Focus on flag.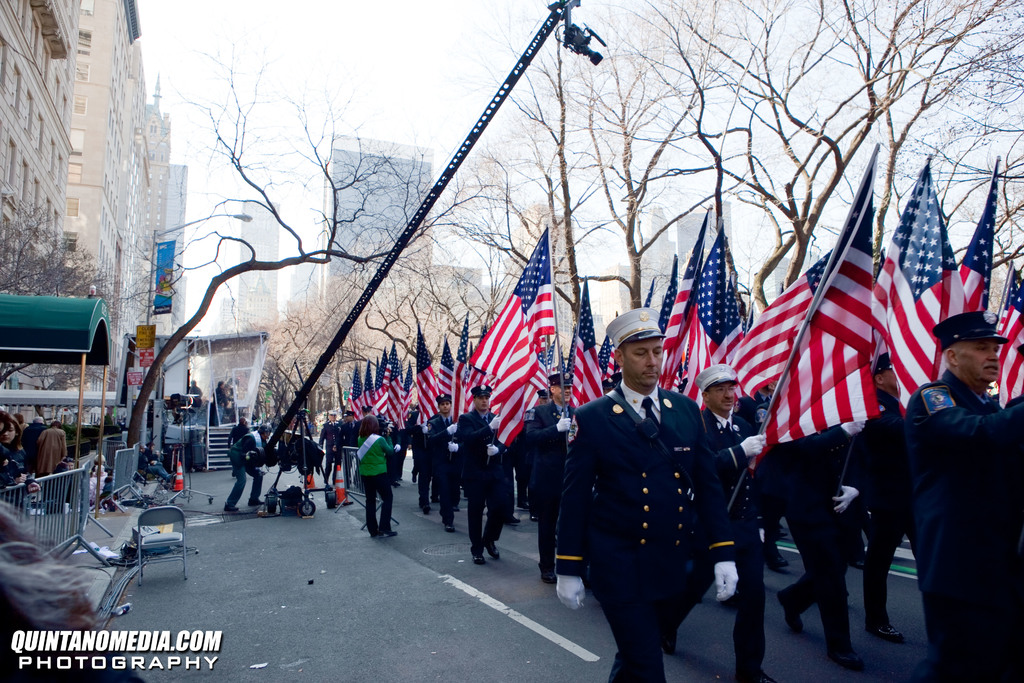
Focused at bbox=(448, 318, 465, 420).
